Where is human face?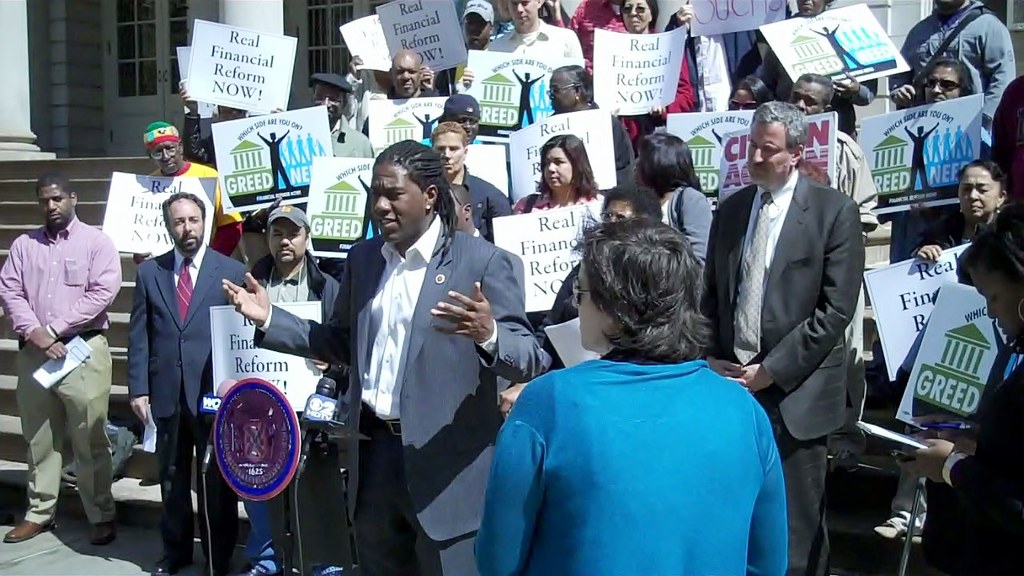
select_region(927, 66, 966, 101).
